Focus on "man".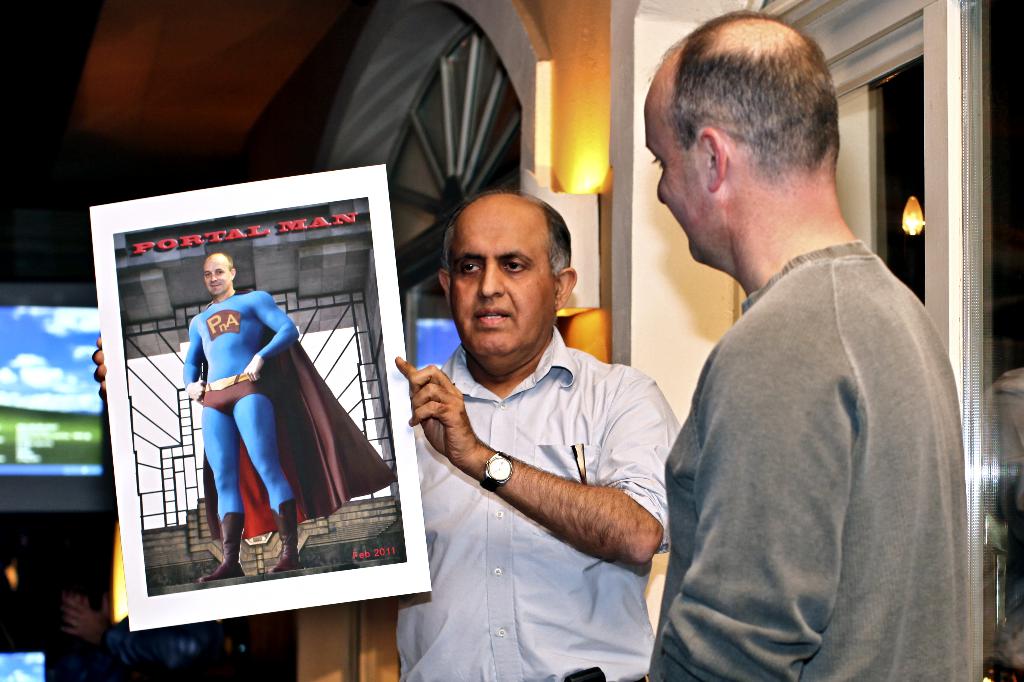
Focused at crop(181, 251, 300, 583).
